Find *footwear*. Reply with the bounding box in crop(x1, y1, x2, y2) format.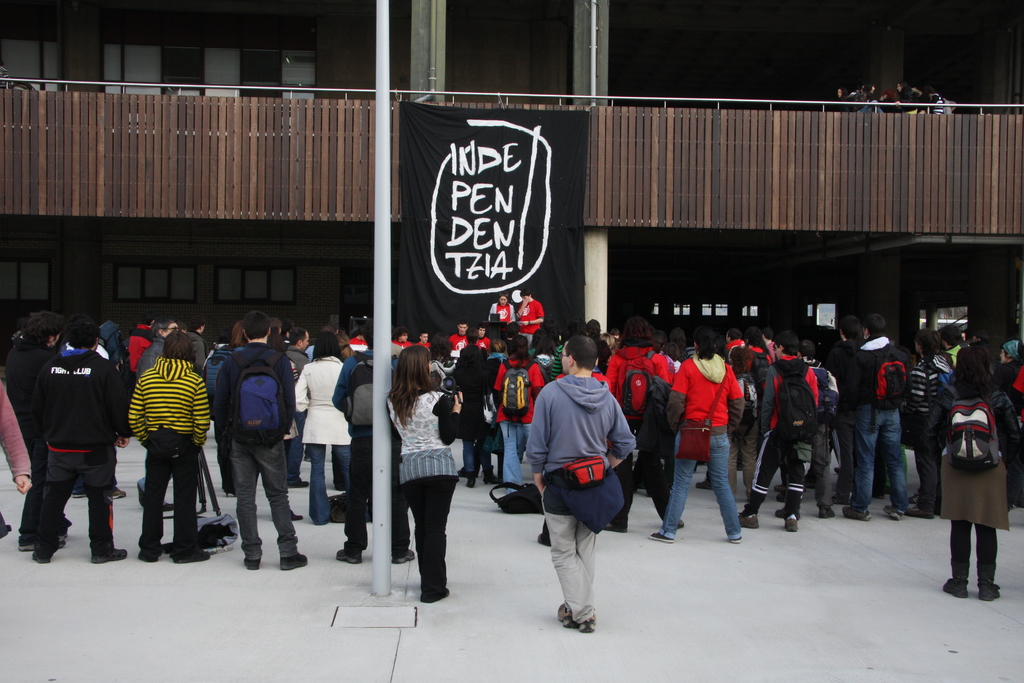
crop(942, 577, 972, 598).
